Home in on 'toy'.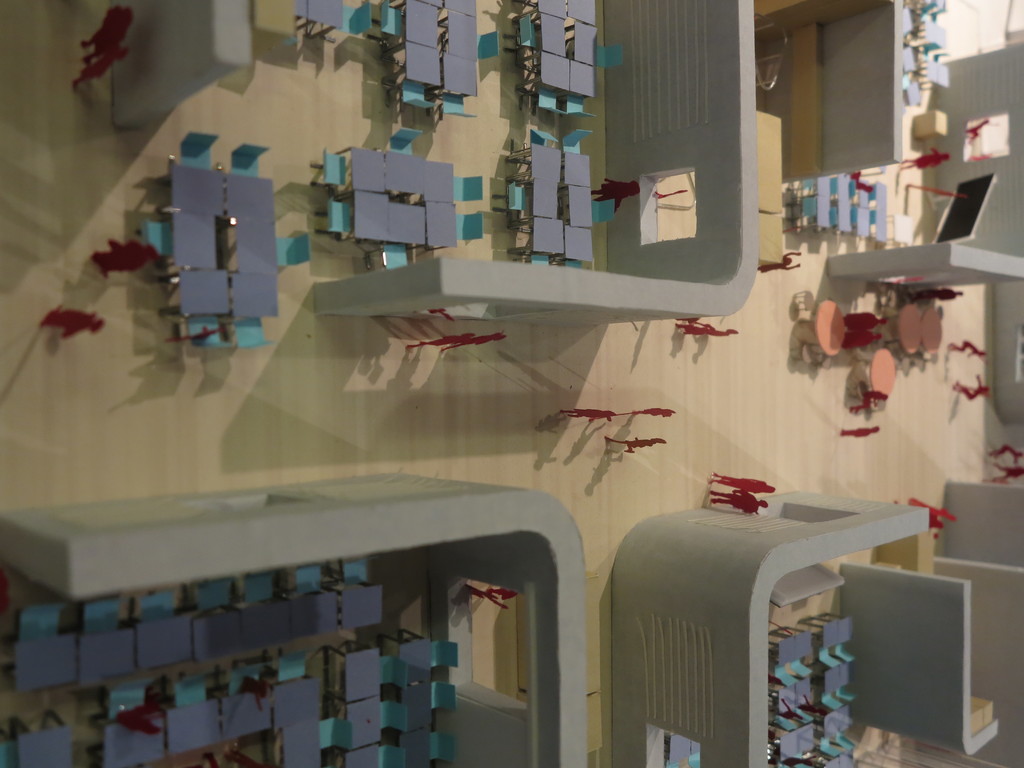
Homed in at x1=142 y1=109 x2=287 y2=355.
